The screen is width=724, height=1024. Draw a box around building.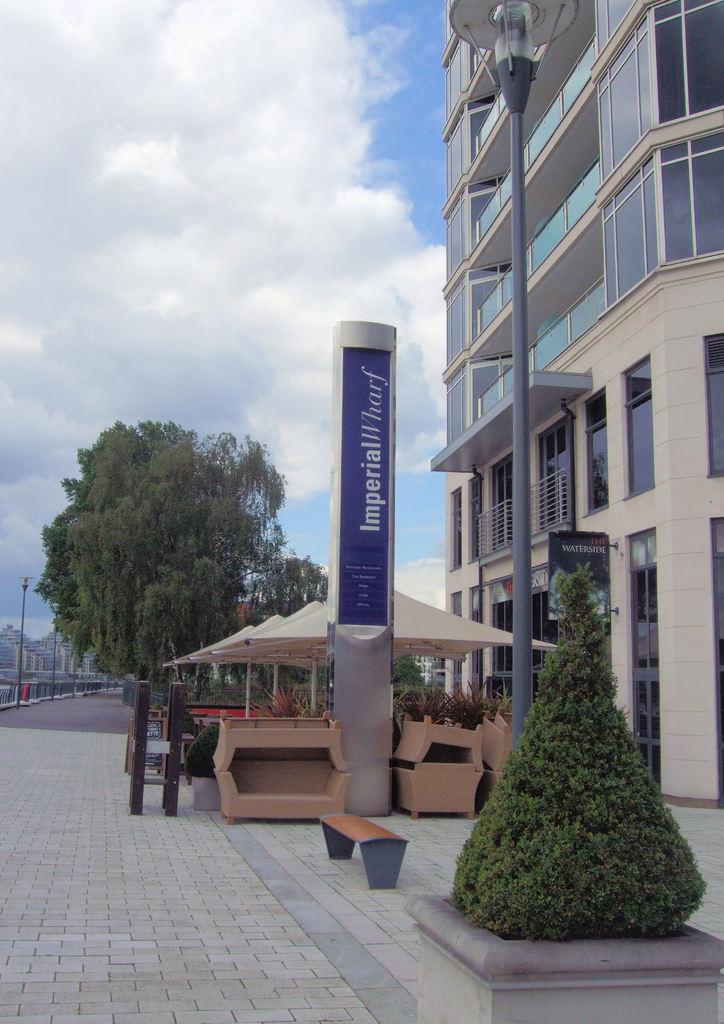
<region>429, 0, 723, 811</region>.
